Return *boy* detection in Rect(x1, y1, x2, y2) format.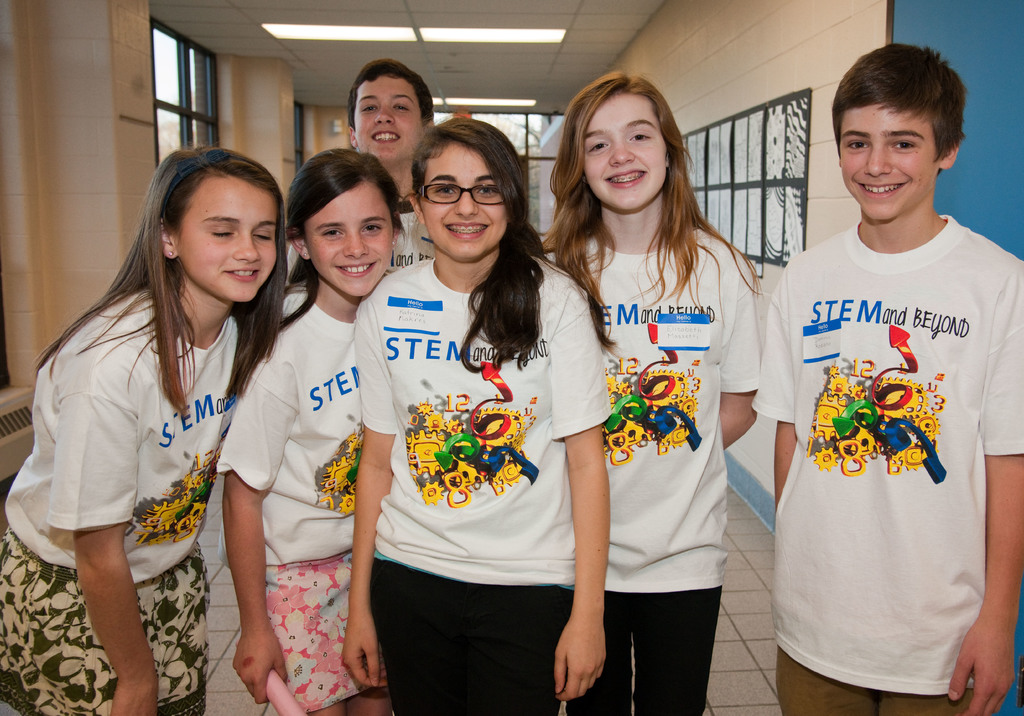
Rect(764, 39, 1009, 697).
